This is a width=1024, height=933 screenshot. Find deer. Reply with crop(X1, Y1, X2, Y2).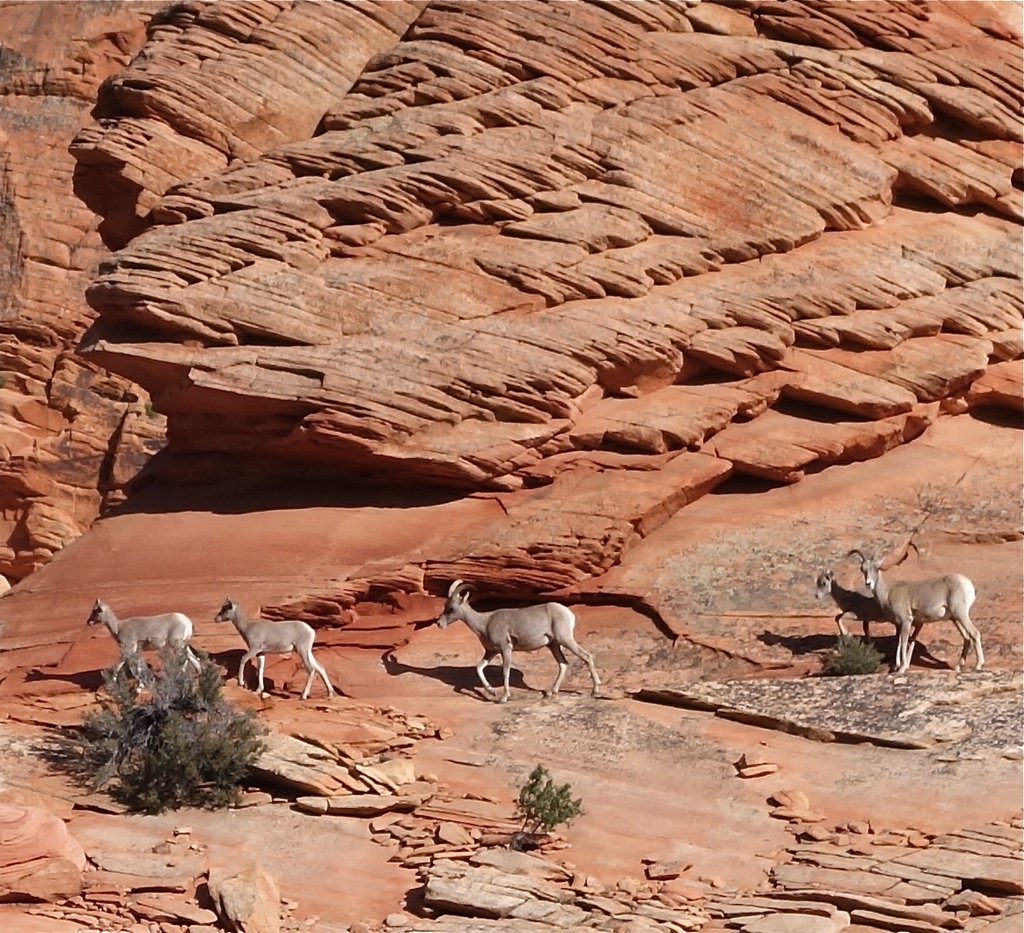
crop(438, 573, 606, 692).
